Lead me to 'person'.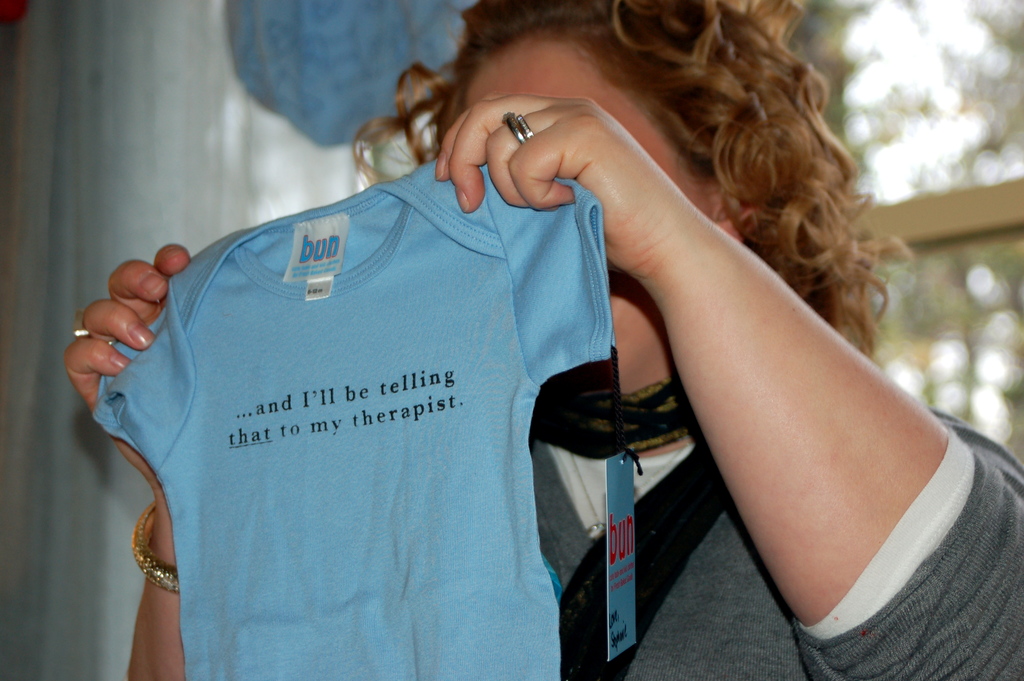
Lead to pyautogui.locateOnScreen(63, 0, 1023, 680).
